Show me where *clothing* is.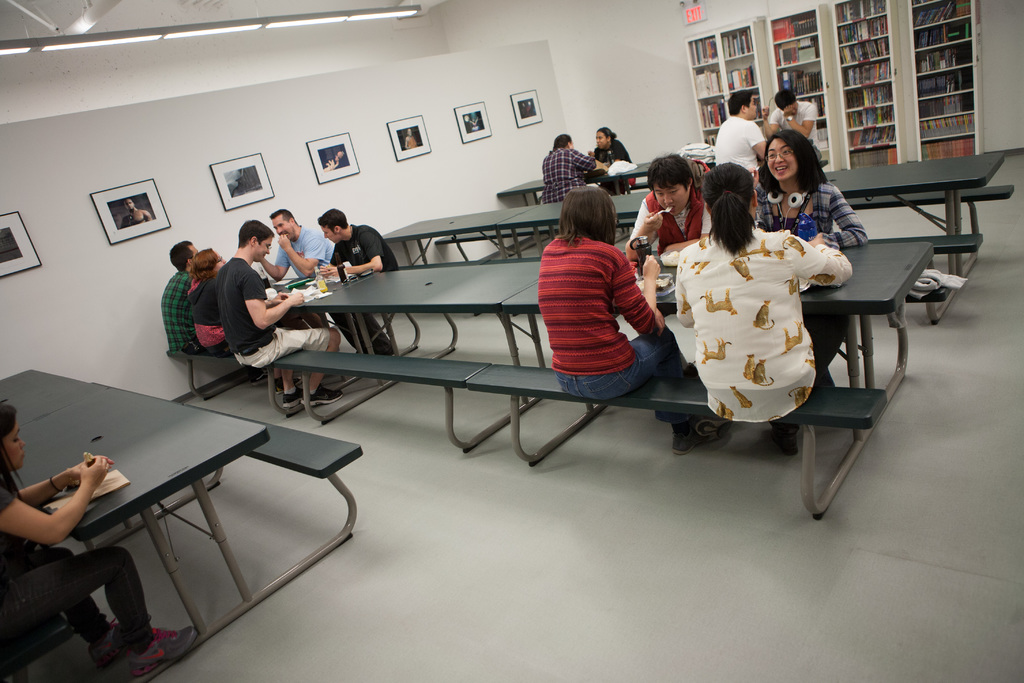
*clothing* is at x1=599 y1=142 x2=639 y2=199.
